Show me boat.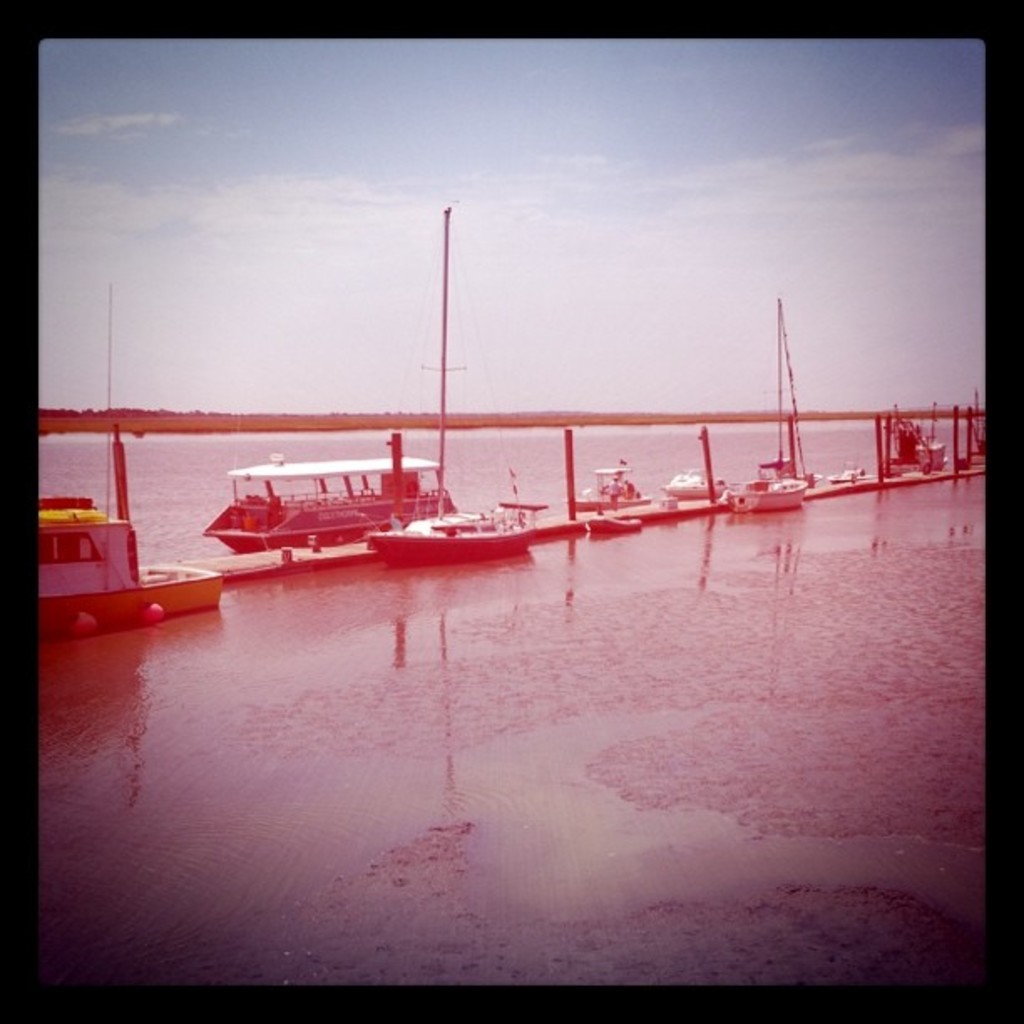
boat is here: box(726, 475, 813, 512).
